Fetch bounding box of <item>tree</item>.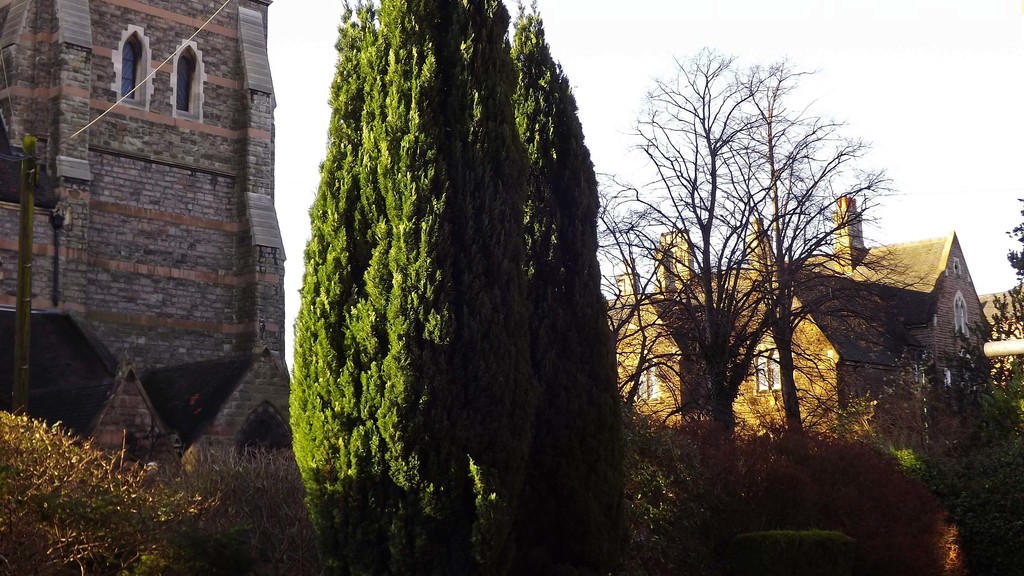
Bbox: bbox(711, 59, 890, 436).
